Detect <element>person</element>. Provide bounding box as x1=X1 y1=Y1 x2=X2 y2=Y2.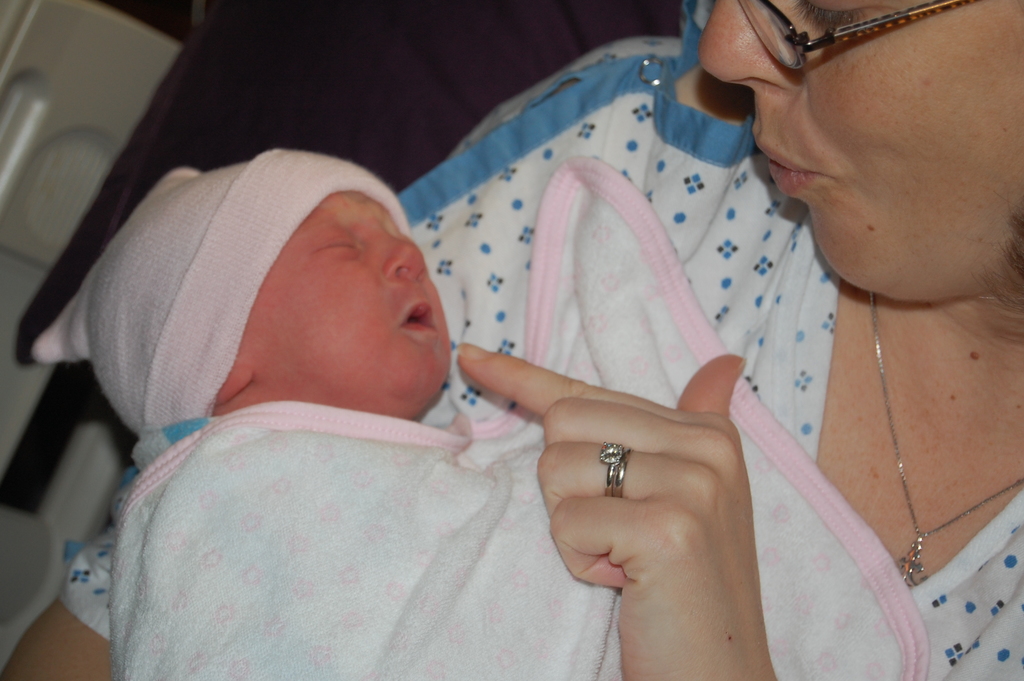
x1=33 y1=143 x2=641 y2=680.
